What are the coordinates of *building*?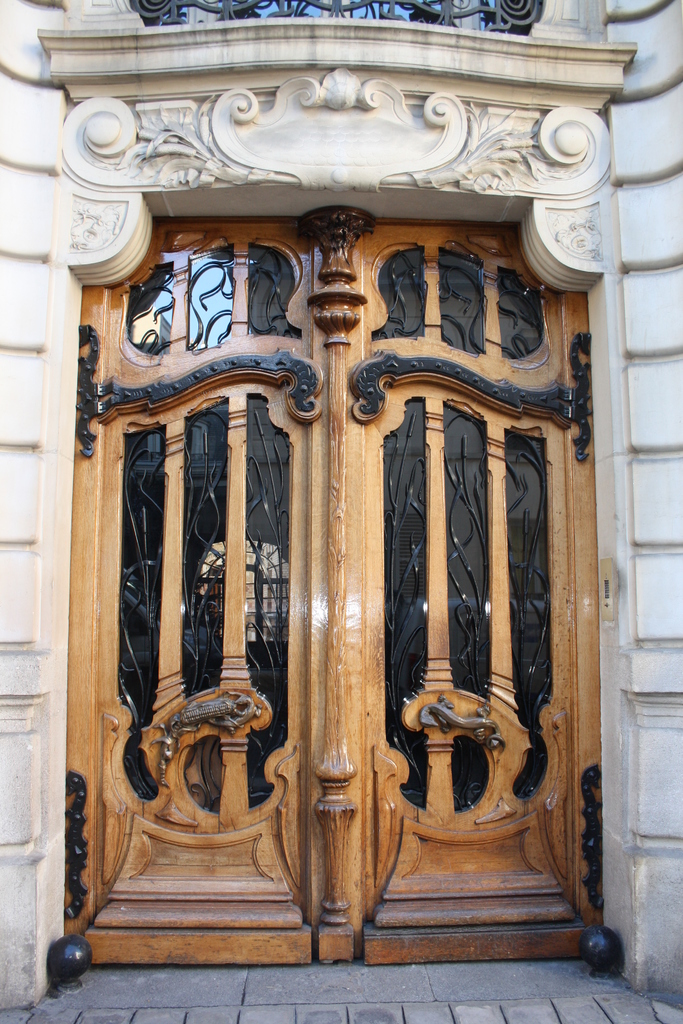
box(0, 0, 682, 1009).
